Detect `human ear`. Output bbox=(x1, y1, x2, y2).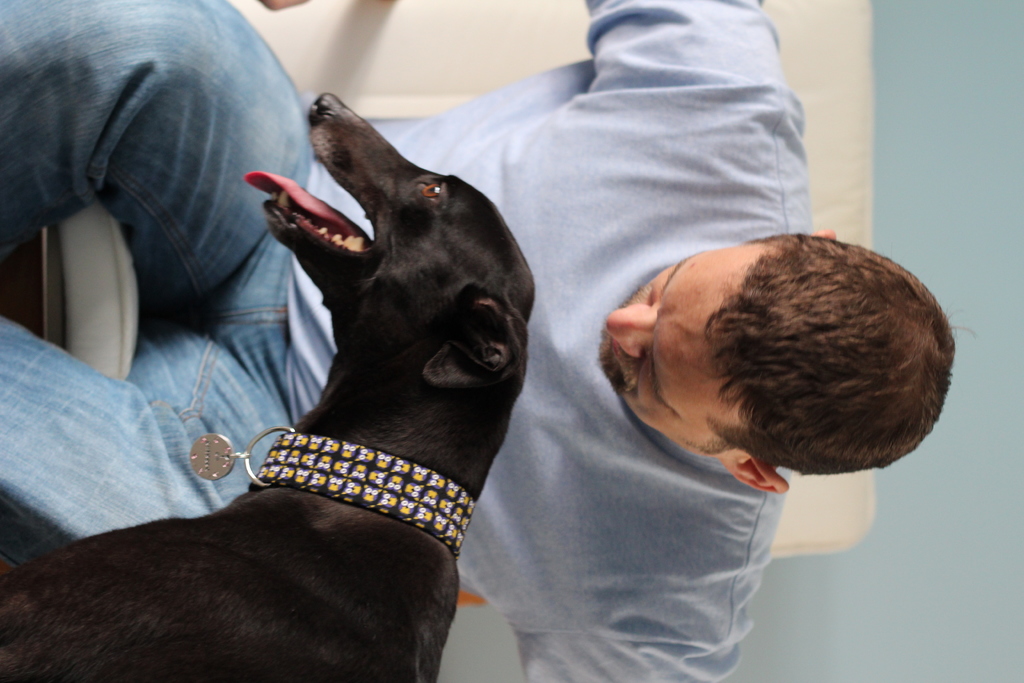
bbox=(718, 457, 788, 495).
